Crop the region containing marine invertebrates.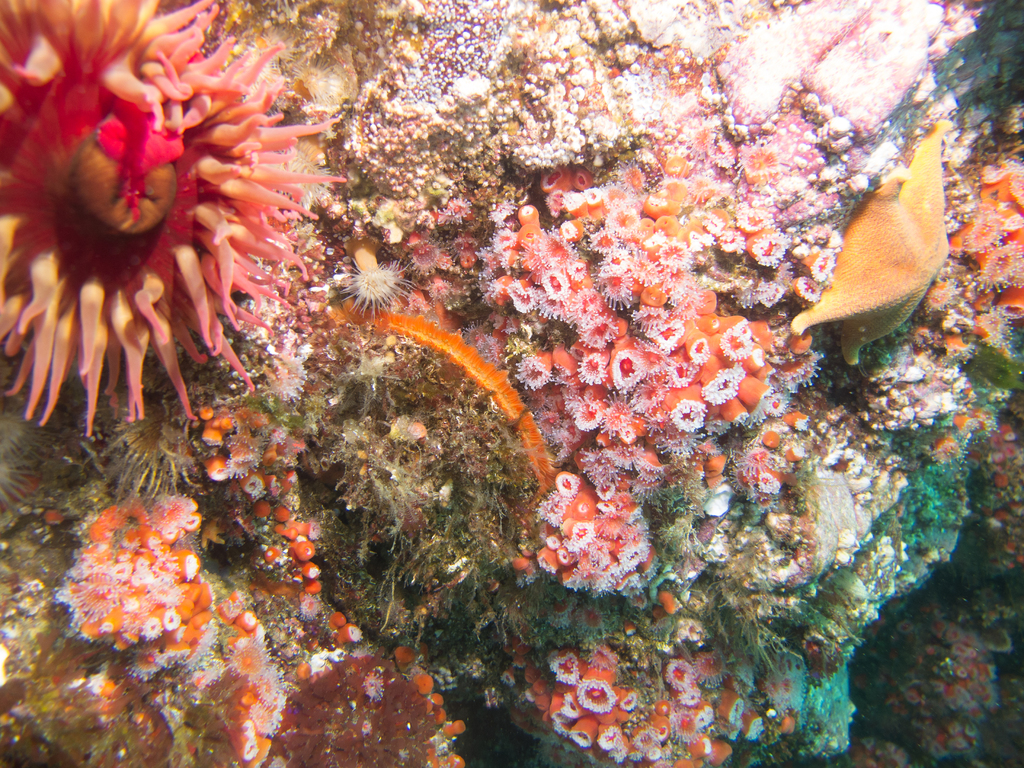
Crop region: (186, 589, 289, 767).
